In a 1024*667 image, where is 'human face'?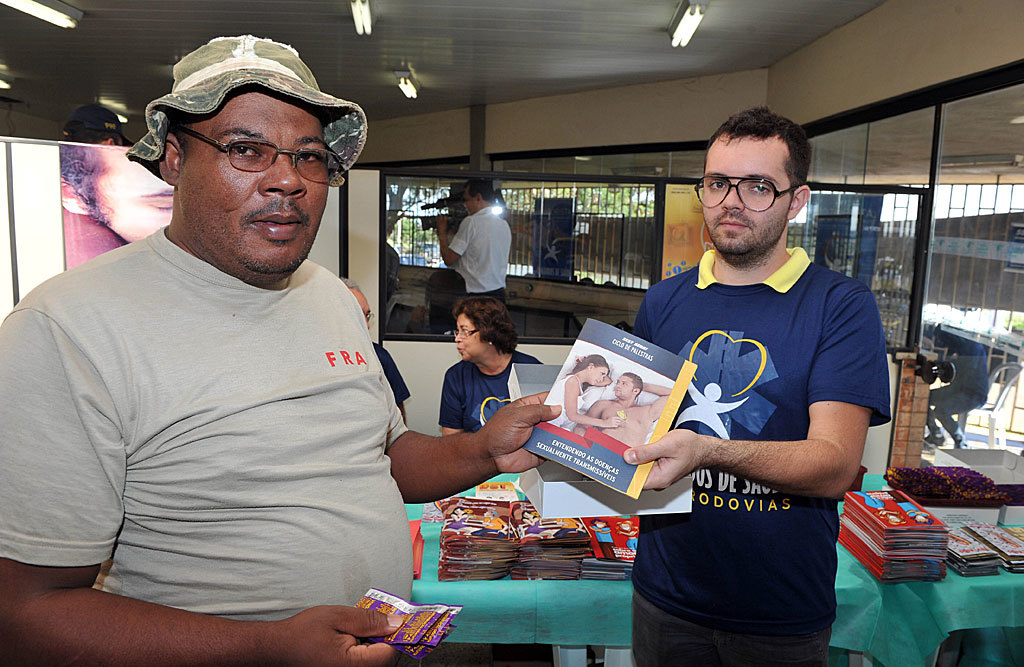
(351,285,380,334).
